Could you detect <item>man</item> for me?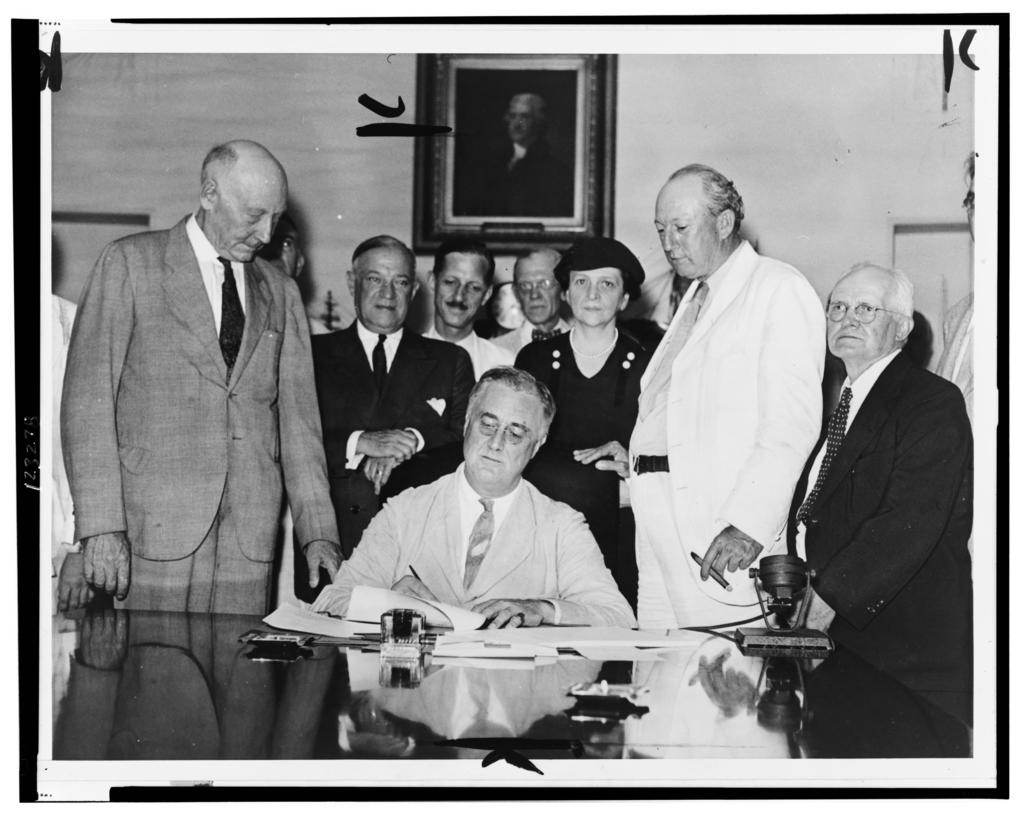
Detection result: (x1=496, y1=250, x2=564, y2=355).
